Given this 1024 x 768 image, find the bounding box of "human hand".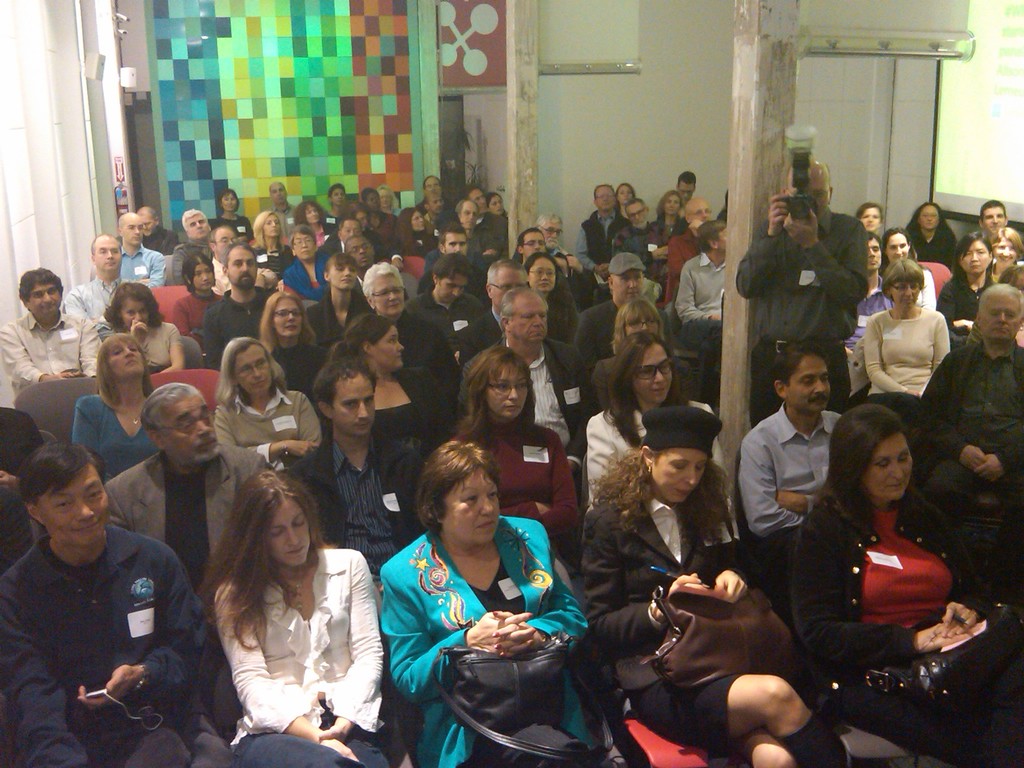
box=[973, 456, 1004, 486].
